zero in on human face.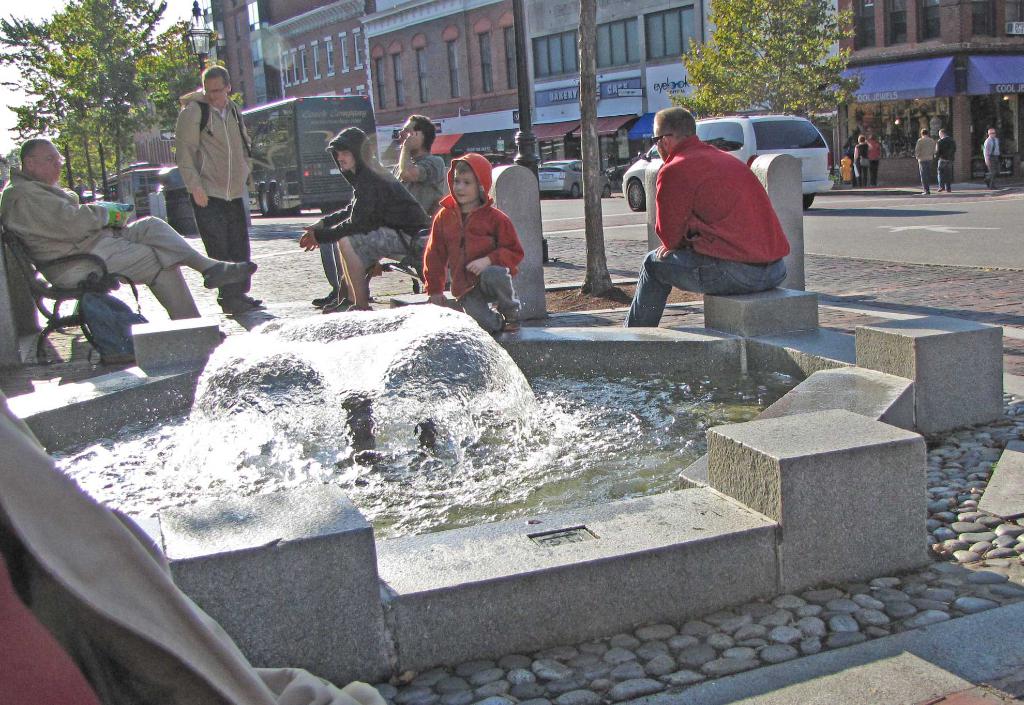
Zeroed in: select_region(32, 138, 58, 189).
